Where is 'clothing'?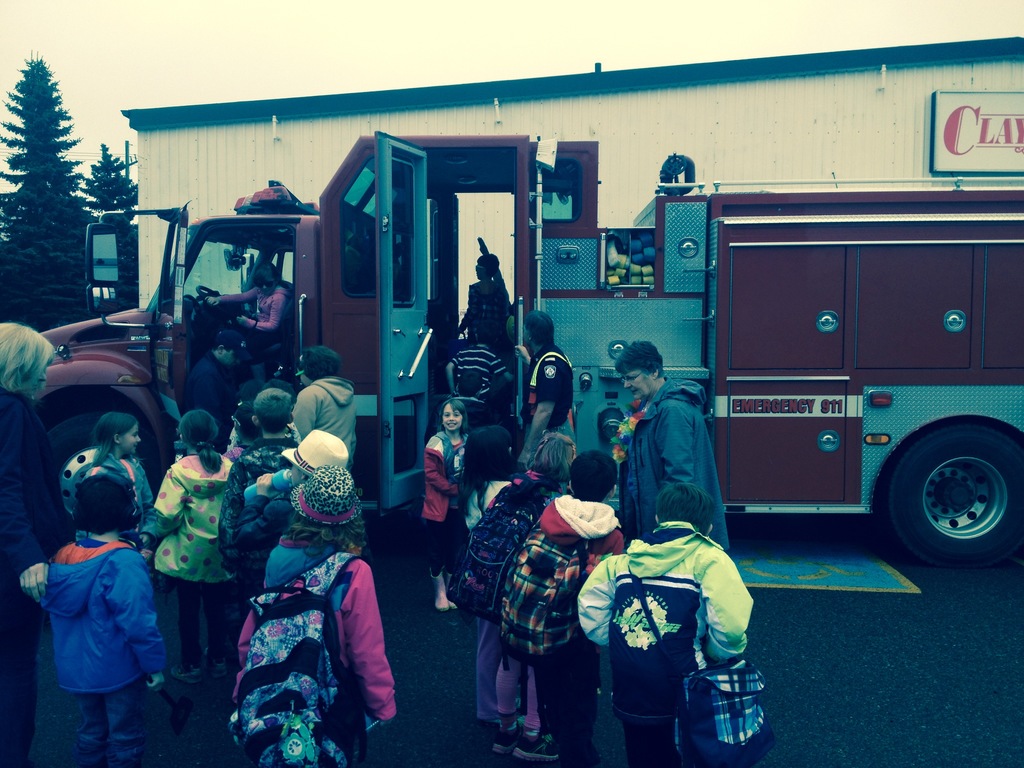
detection(419, 421, 471, 572).
